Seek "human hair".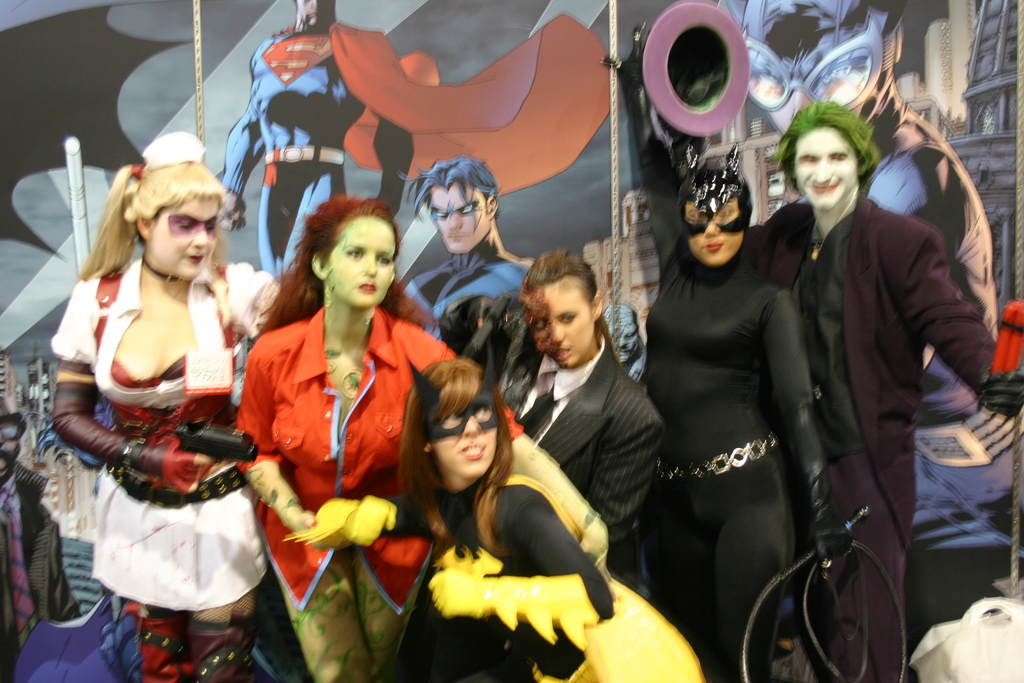
[left=777, top=99, right=879, bottom=202].
